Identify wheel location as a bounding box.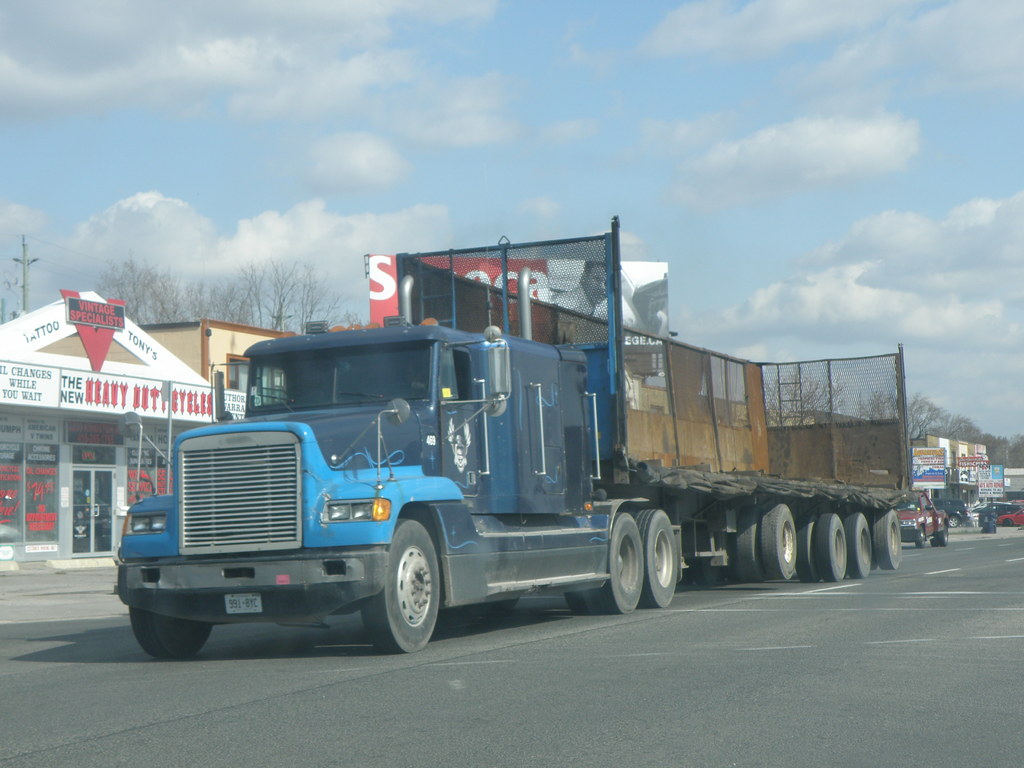
{"x1": 385, "y1": 383, "x2": 431, "y2": 396}.
